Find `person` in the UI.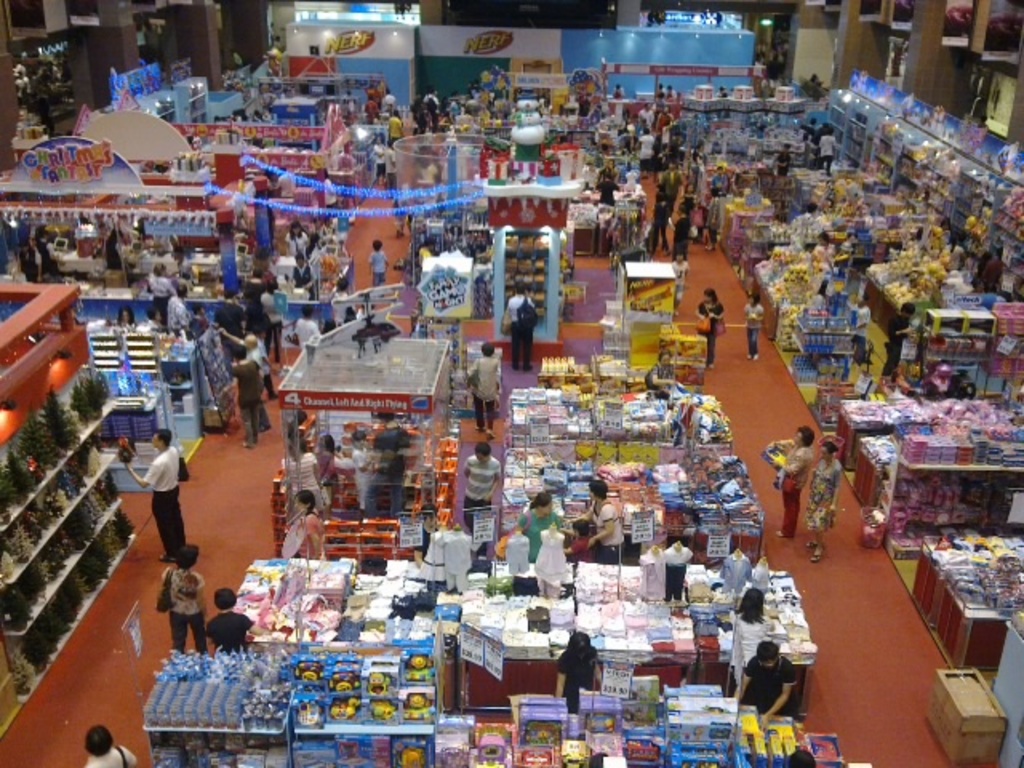
UI element at 653 347 683 392.
